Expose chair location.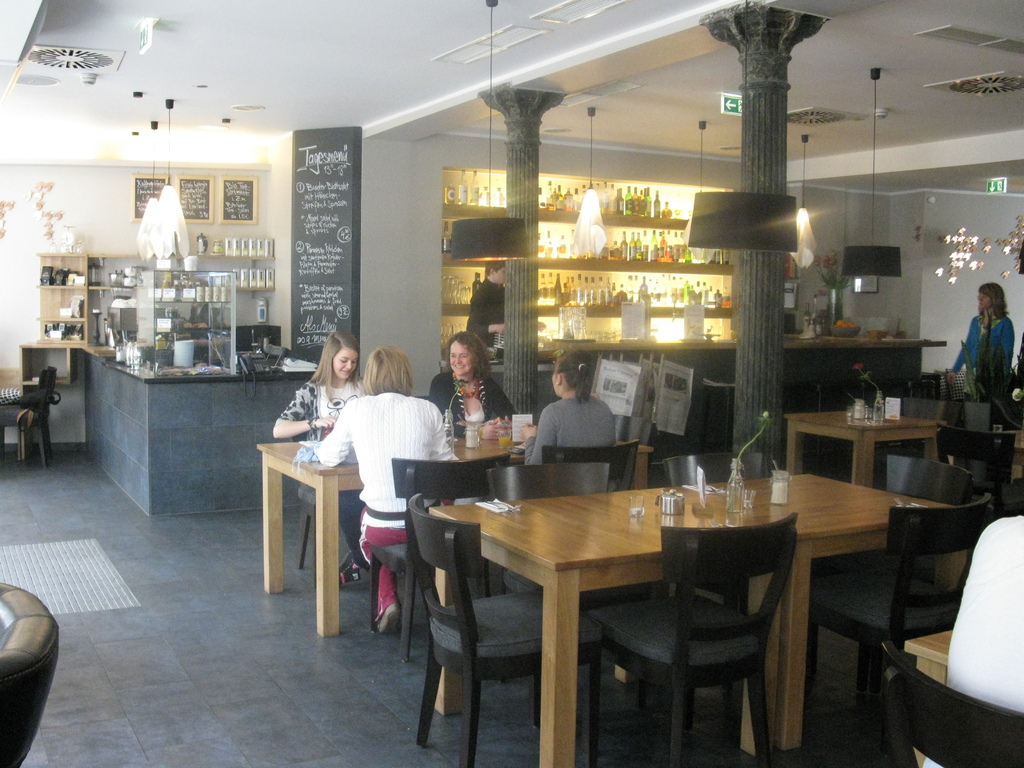
Exposed at rect(808, 452, 976, 767).
